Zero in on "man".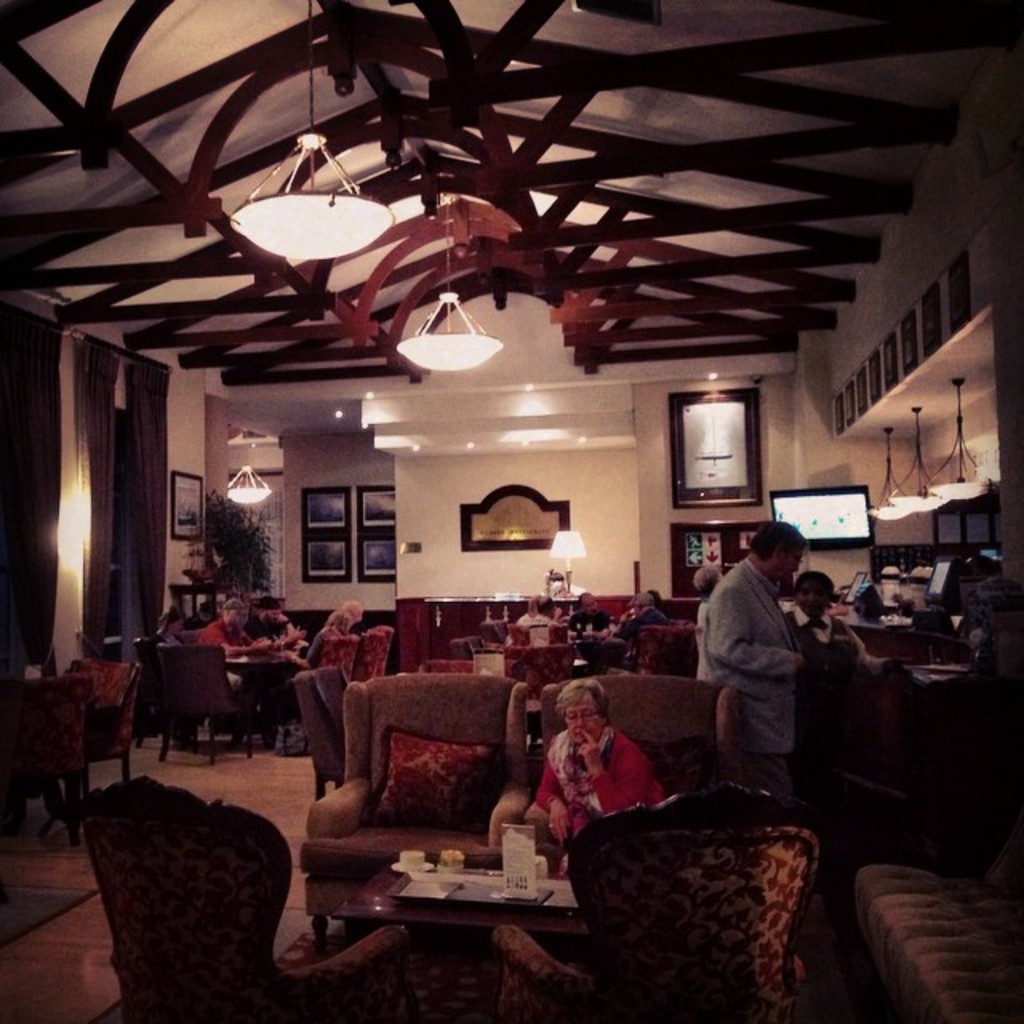
Zeroed in: [776, 568, 870, 672].
